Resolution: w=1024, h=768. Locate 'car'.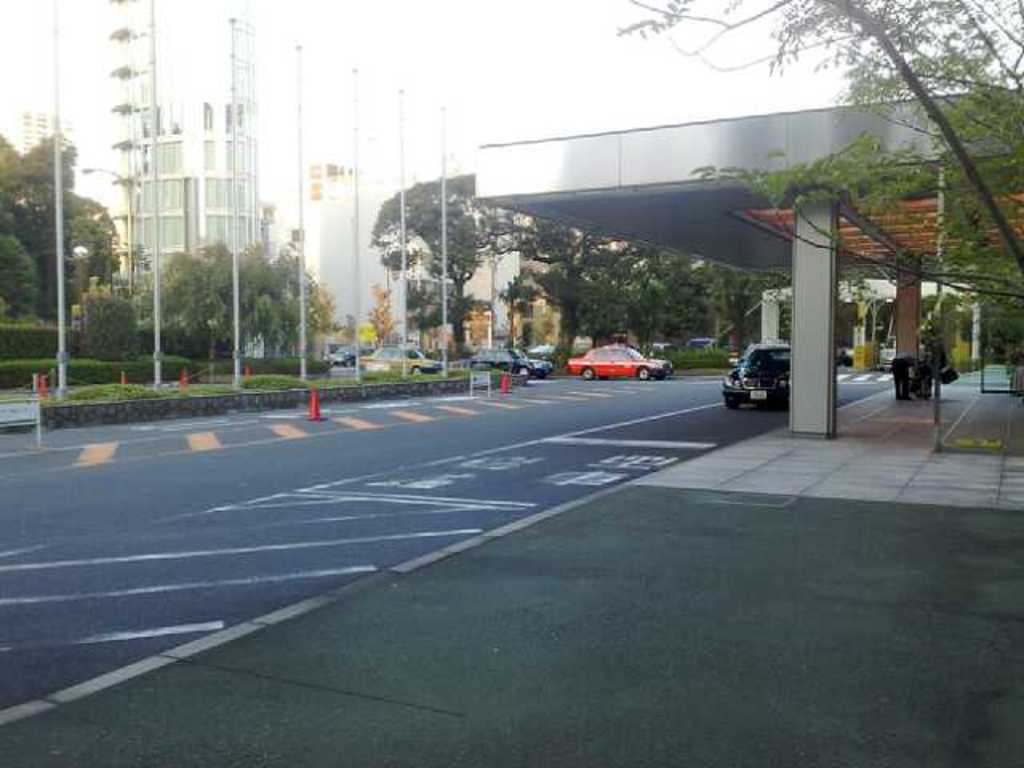
box=[565, 341, 678, 379].
